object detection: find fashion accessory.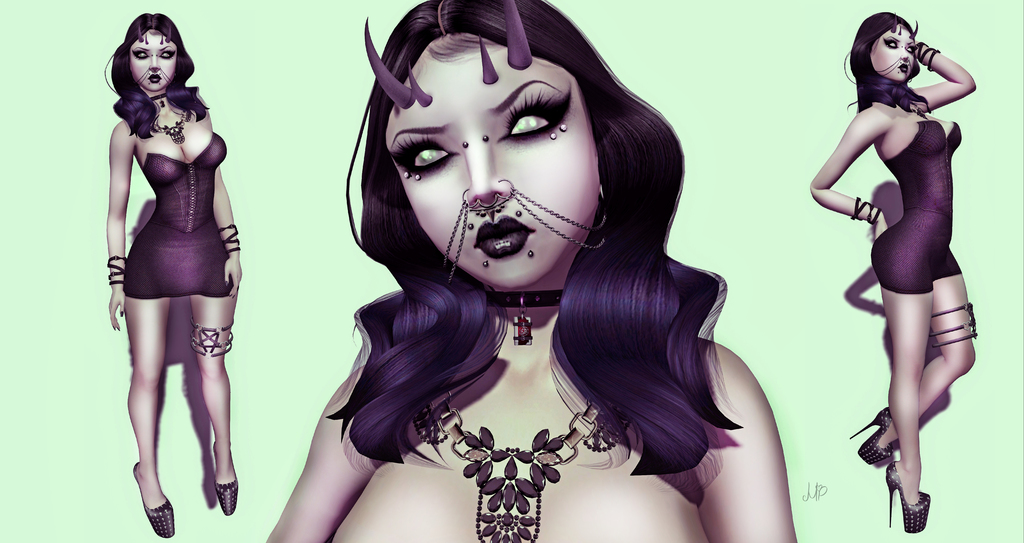
[x1=886, y1=467, x2=929, y2=531].
